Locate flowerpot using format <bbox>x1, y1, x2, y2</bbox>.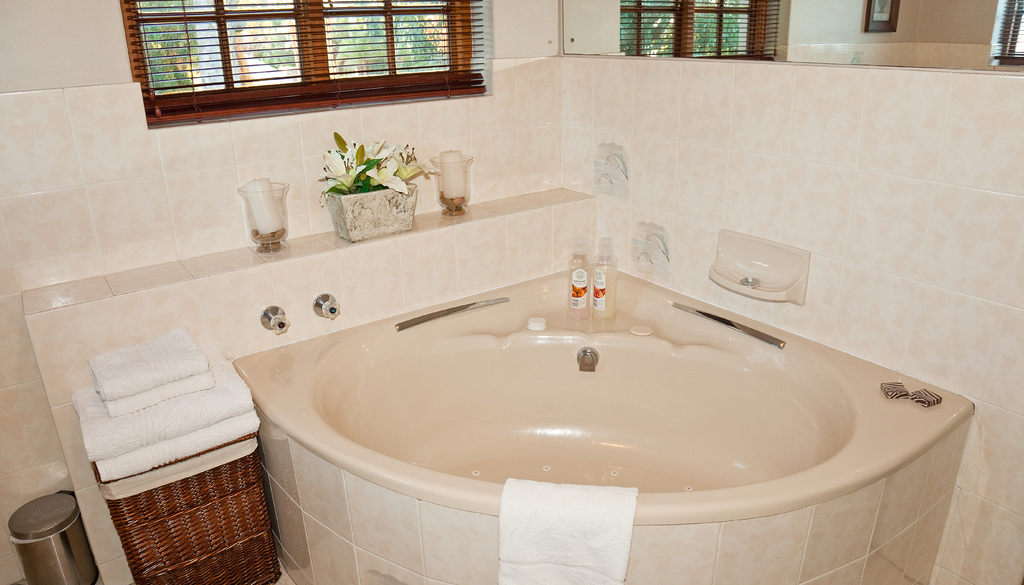
<bbox>314, 179, 408, 243</bbox>.
